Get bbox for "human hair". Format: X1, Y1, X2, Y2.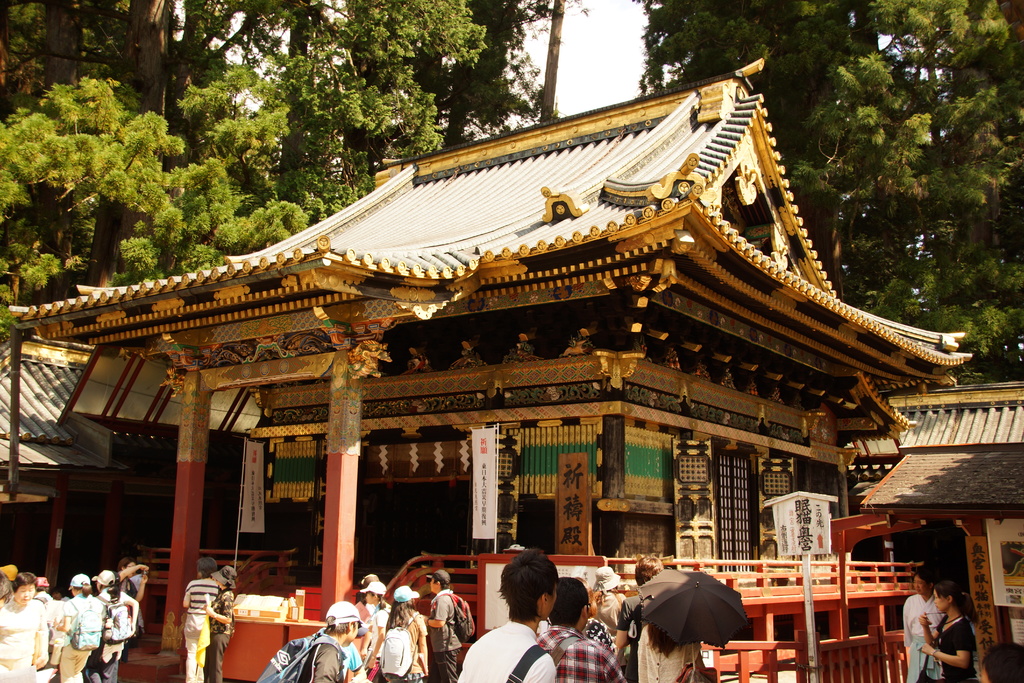
330, 616, 355, 638.
